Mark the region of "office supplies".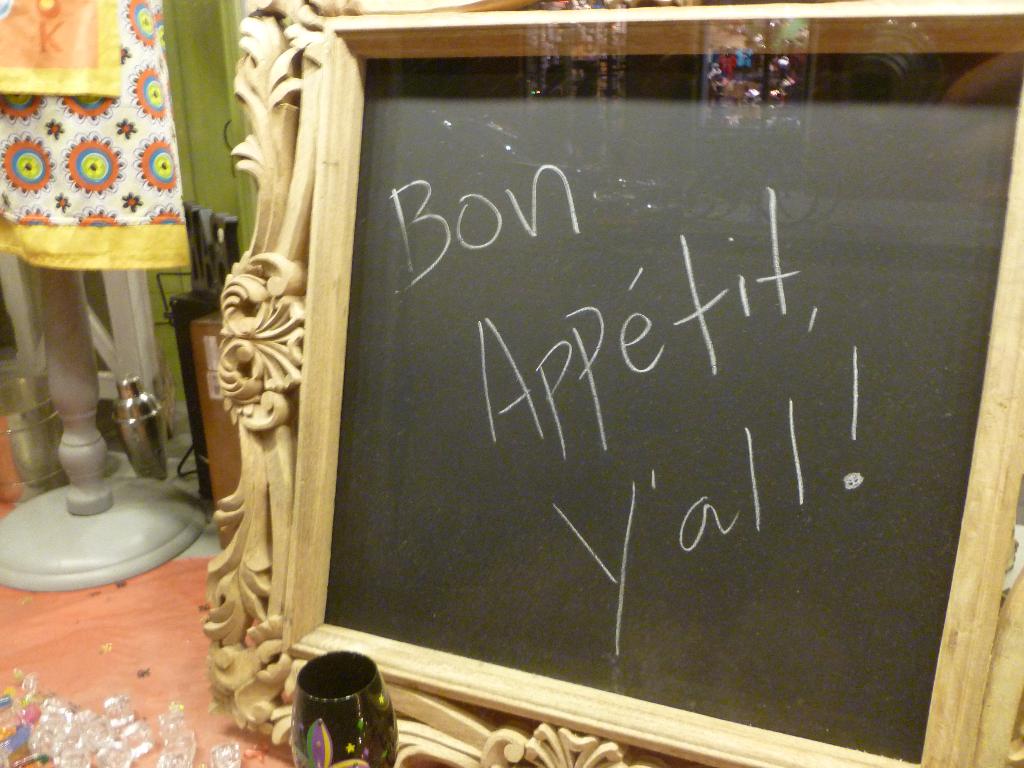
Region: [292,660,403,767].
